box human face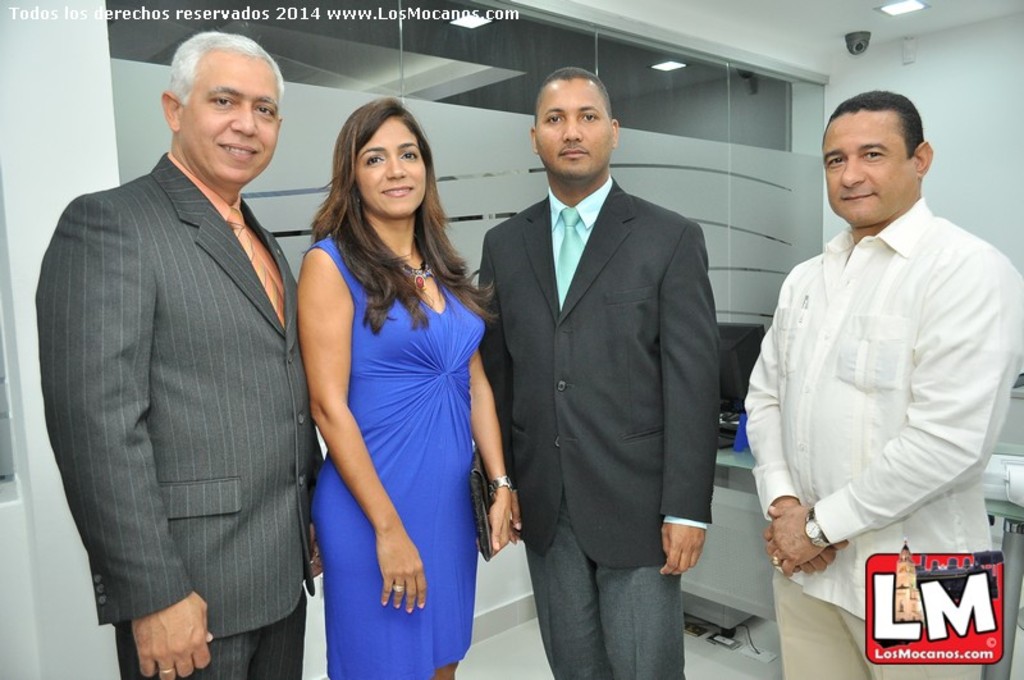
(535,81,612,182)
